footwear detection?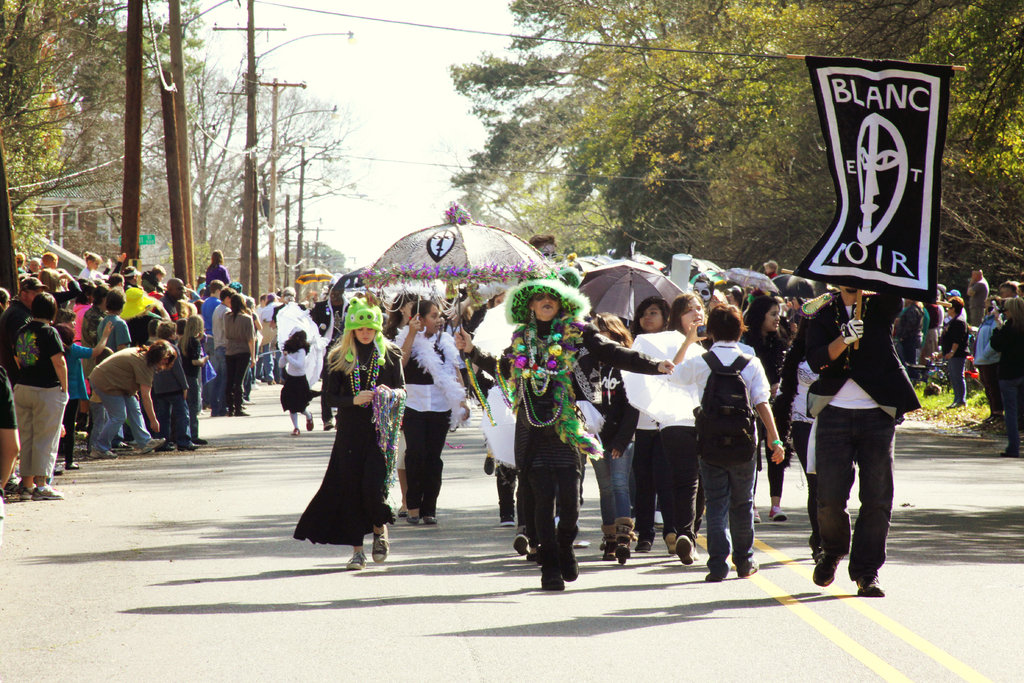
x1=52, y1=465, x2=60, y2=476
